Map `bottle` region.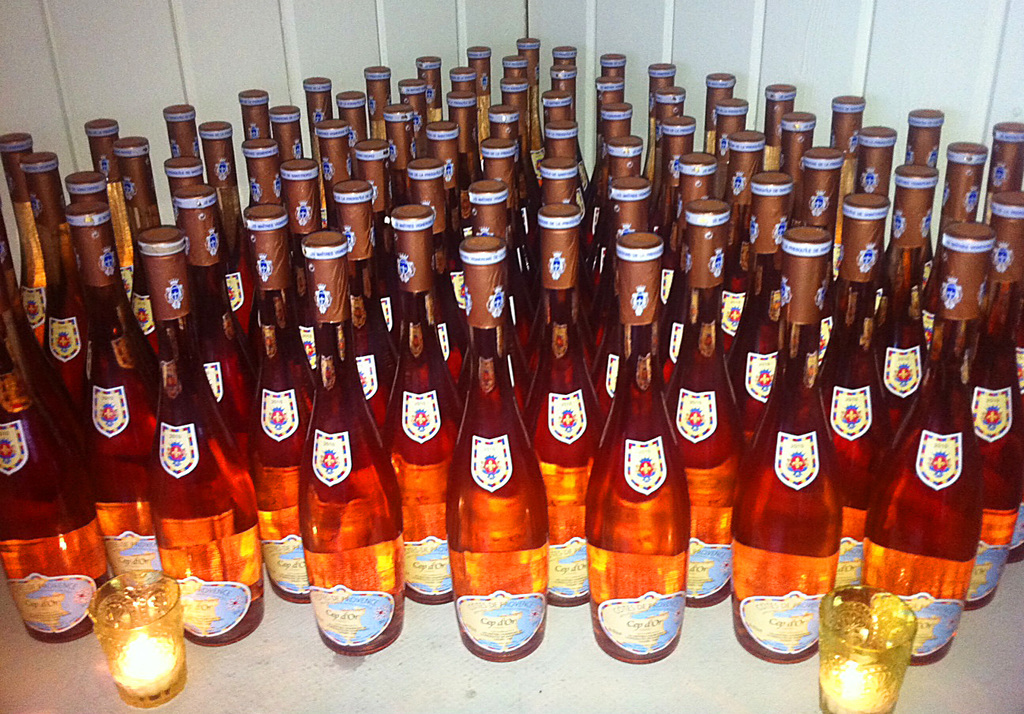
Mapped to crop(903, 109, 939, 168).
